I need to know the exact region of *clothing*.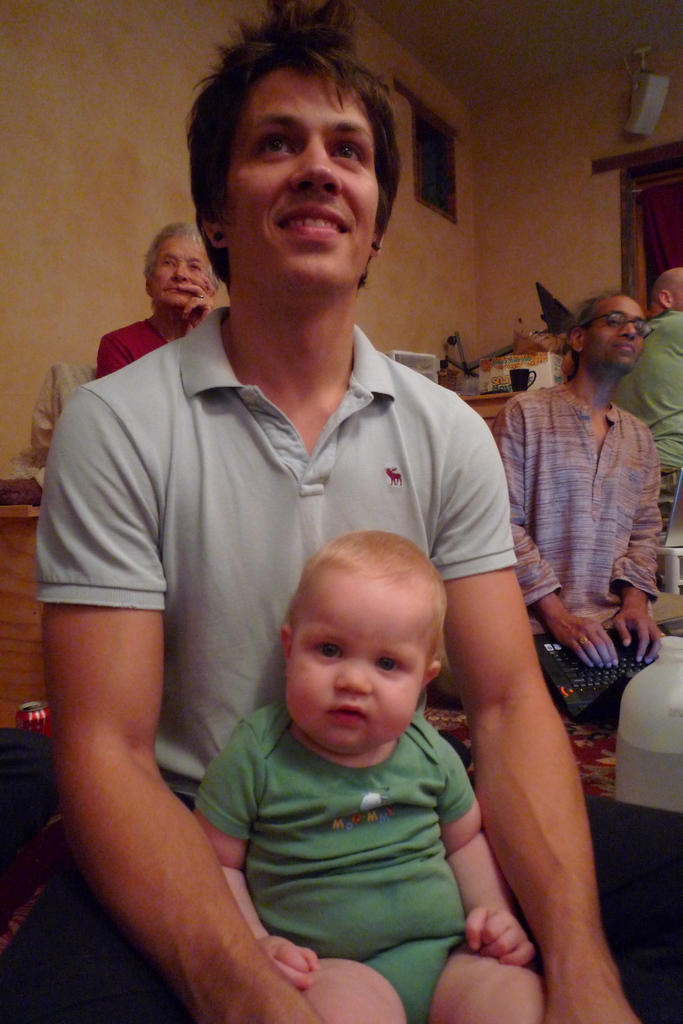
Region: locate(219, 687, 436, 996).
